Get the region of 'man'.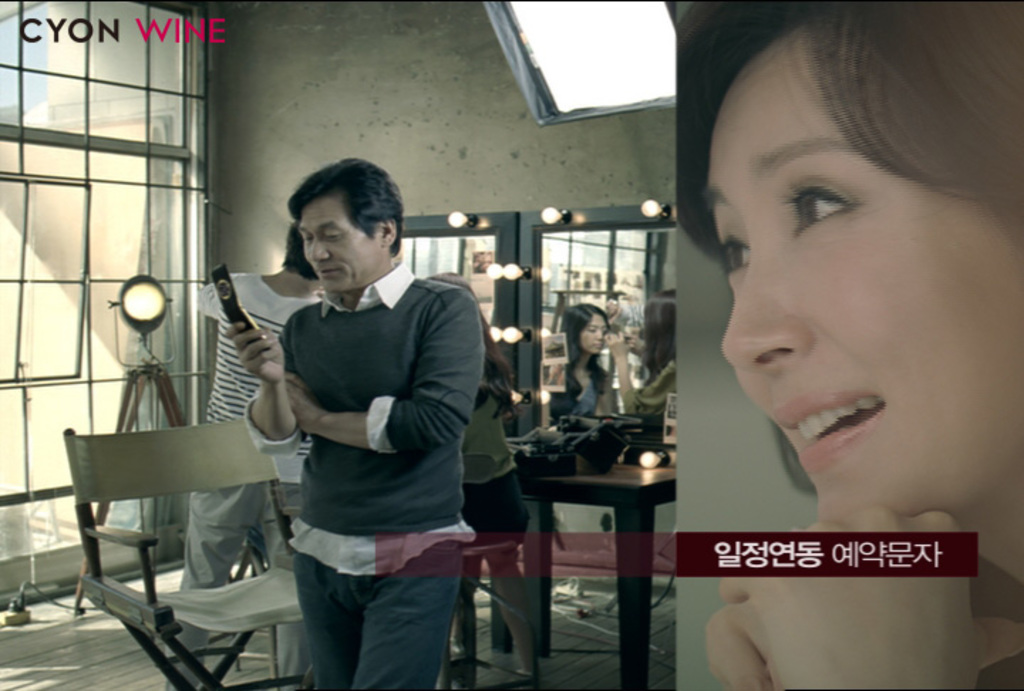
172, 227, 329, 690.
